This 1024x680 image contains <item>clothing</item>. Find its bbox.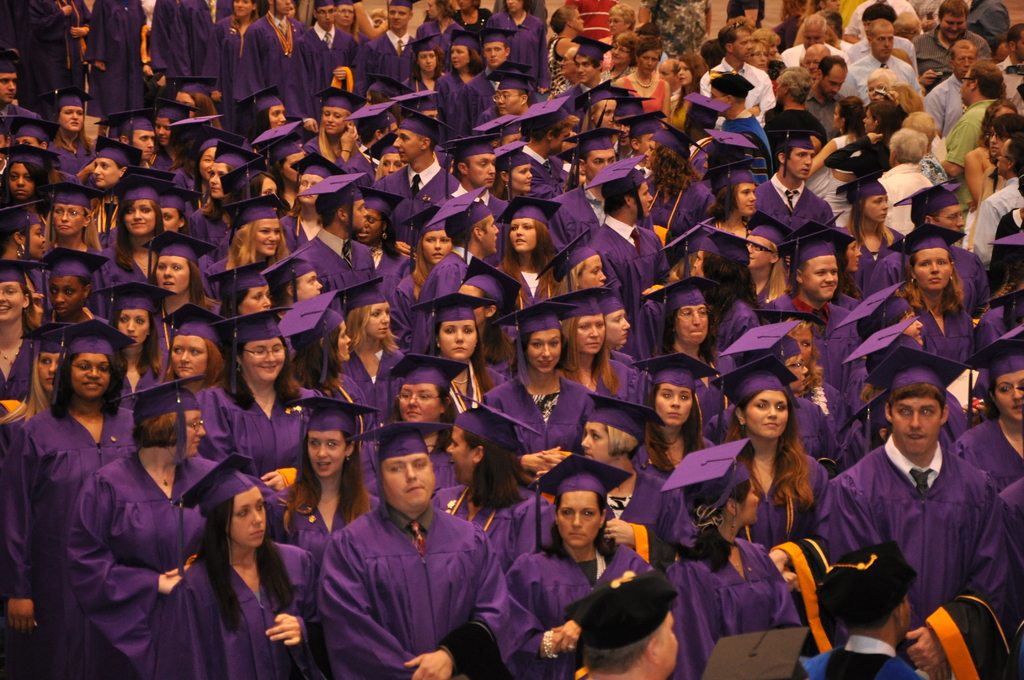
l=488, t=259, r=561, b=309.
